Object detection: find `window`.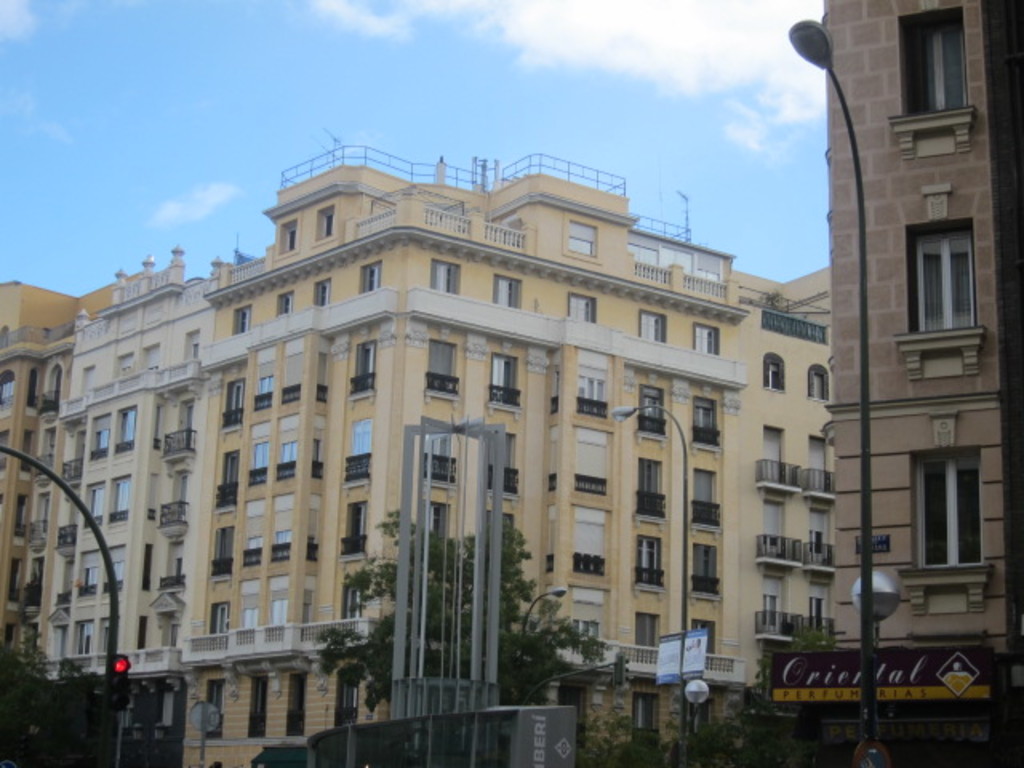
x1=566 y1=291 x2=595 y2=322.
